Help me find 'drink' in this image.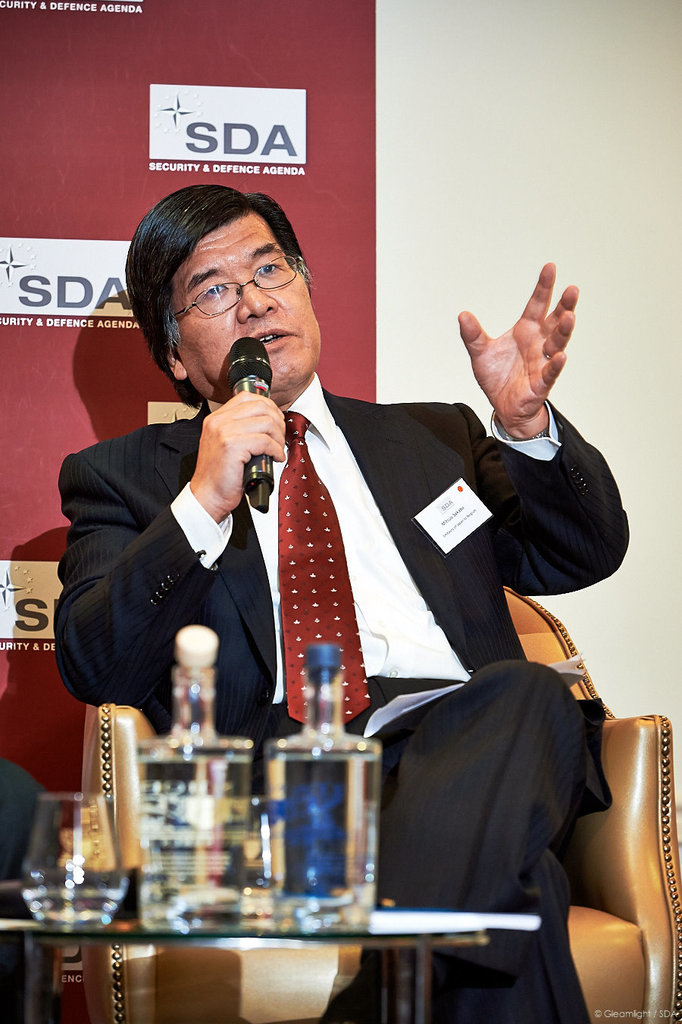
Found it: x1=137, y1=749, x2=252, y2=930.
